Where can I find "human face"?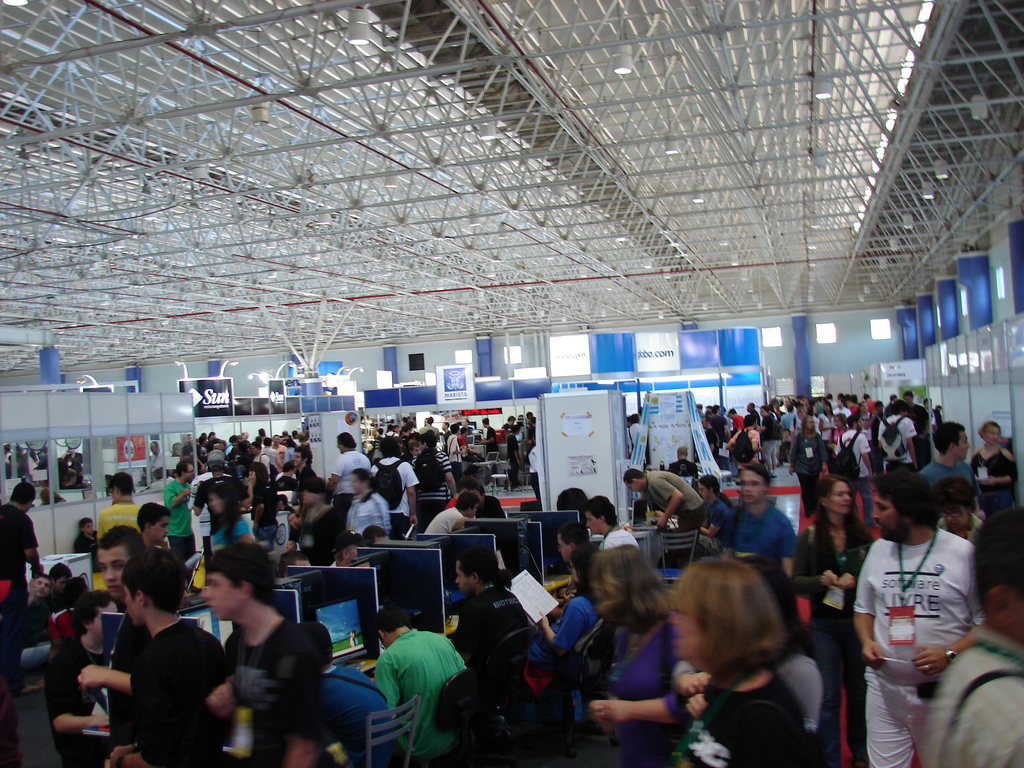
You can find it at Rect(150, 516, 170, 542).
